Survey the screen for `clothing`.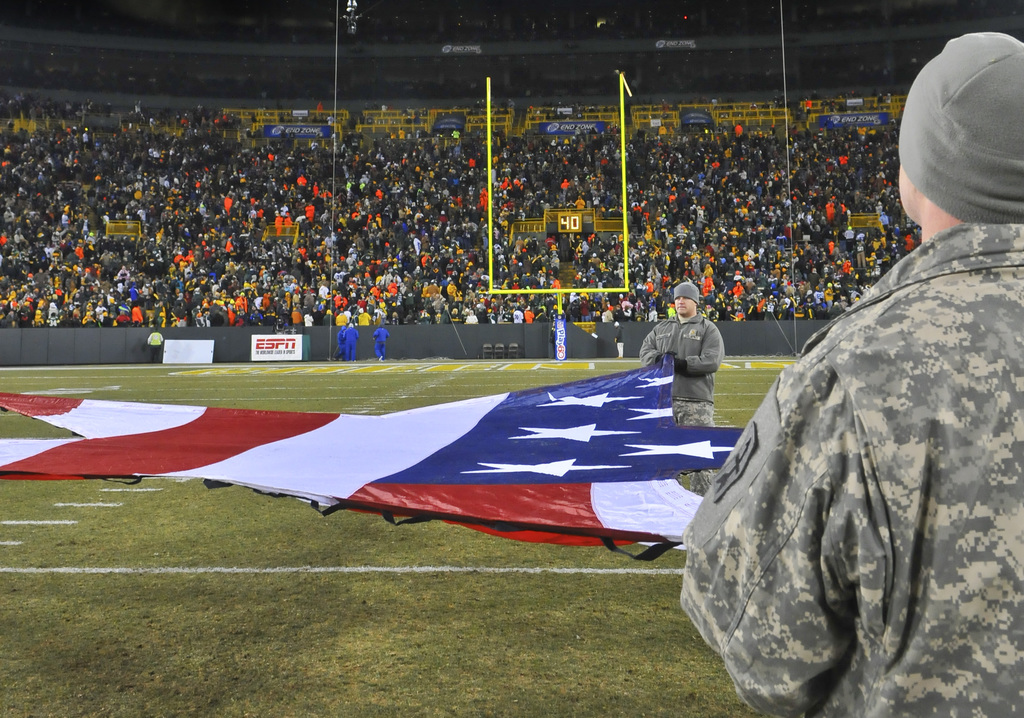
Survey found: box(131, 306, 143, 325).
